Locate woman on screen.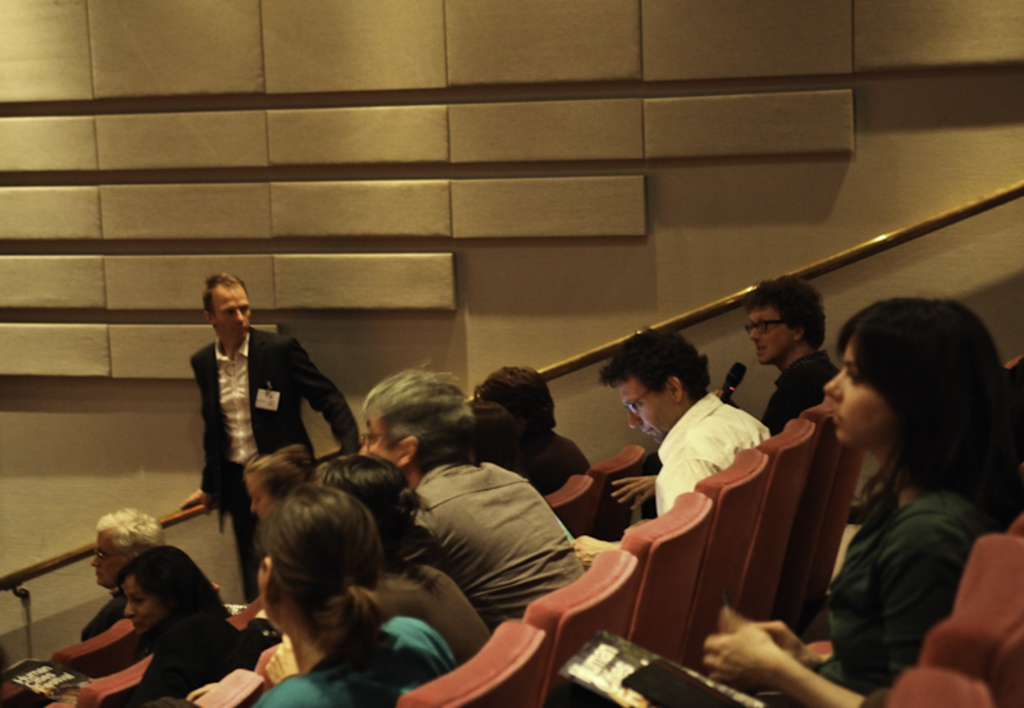
On screen at {"left": 772, "top": 275, "right": 1006, "bottom": 707}.
